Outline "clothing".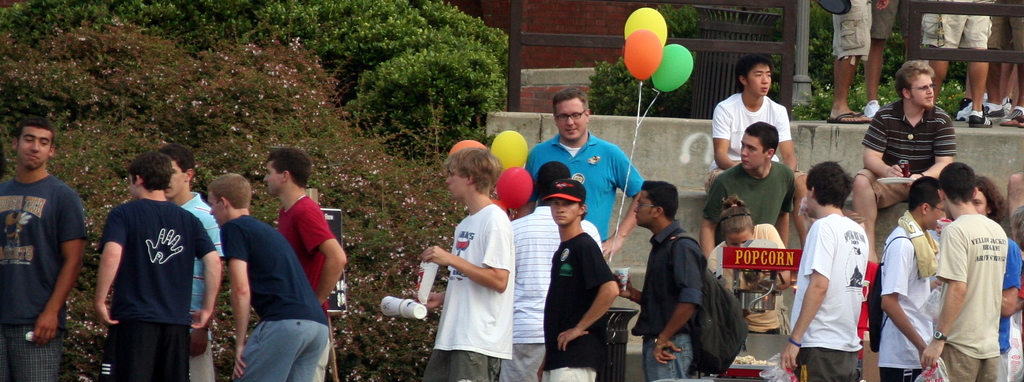
Outline: l=862, t=107, r=954, b=228.
